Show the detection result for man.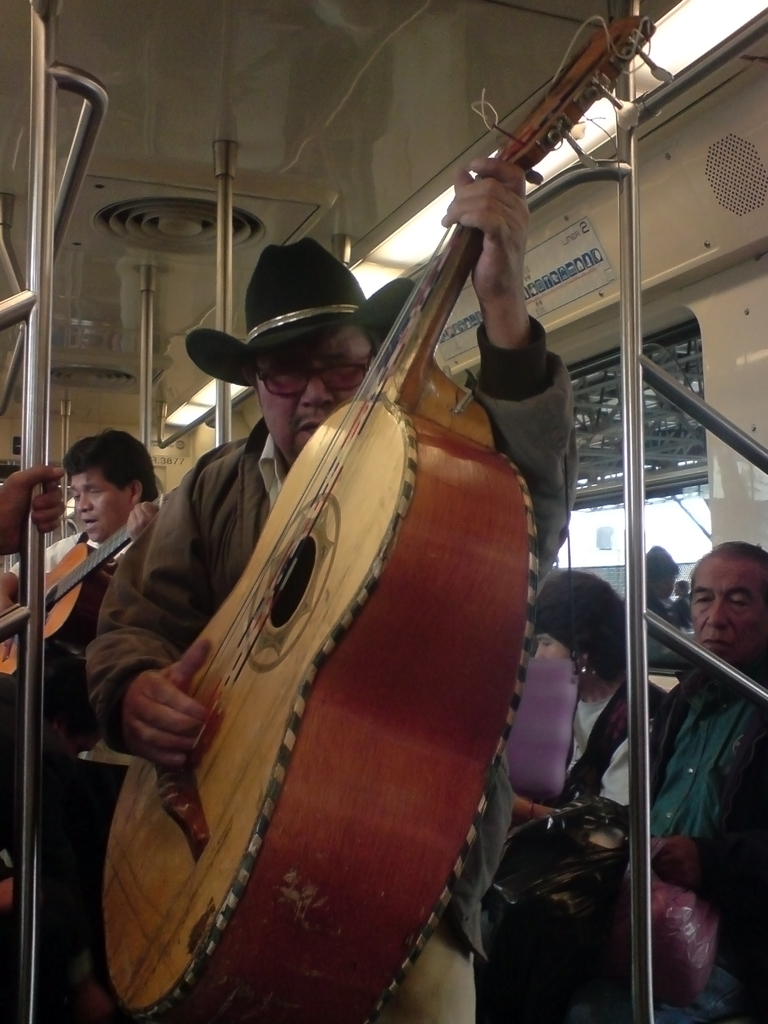
l=0, t=428, r=159, b=1023.
